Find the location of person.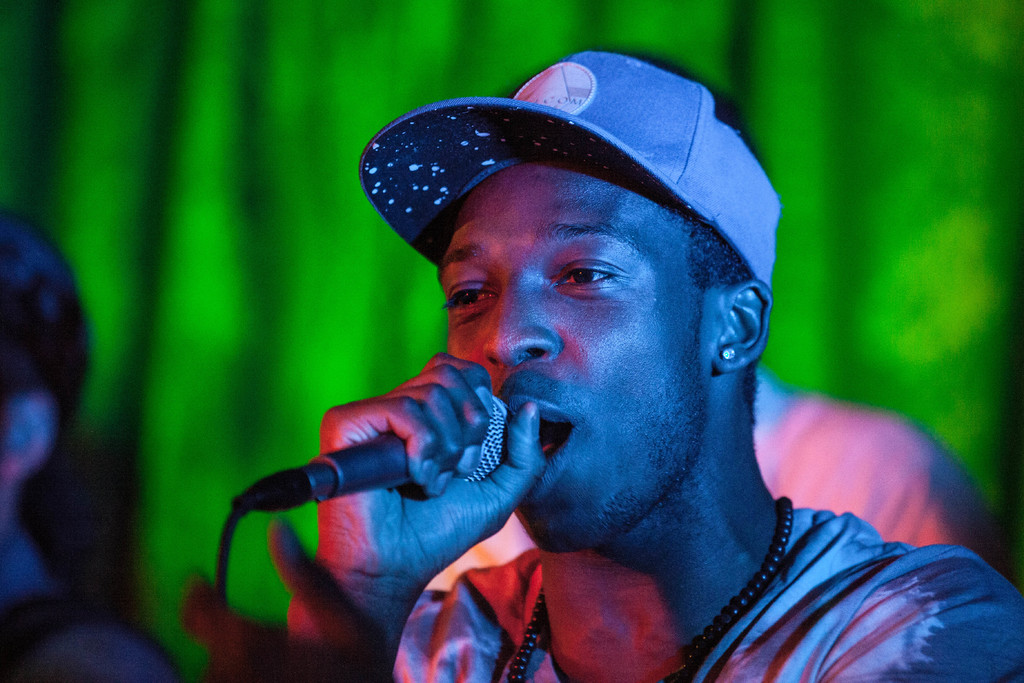
Location: l=0, t=205, r=189, b=682.
